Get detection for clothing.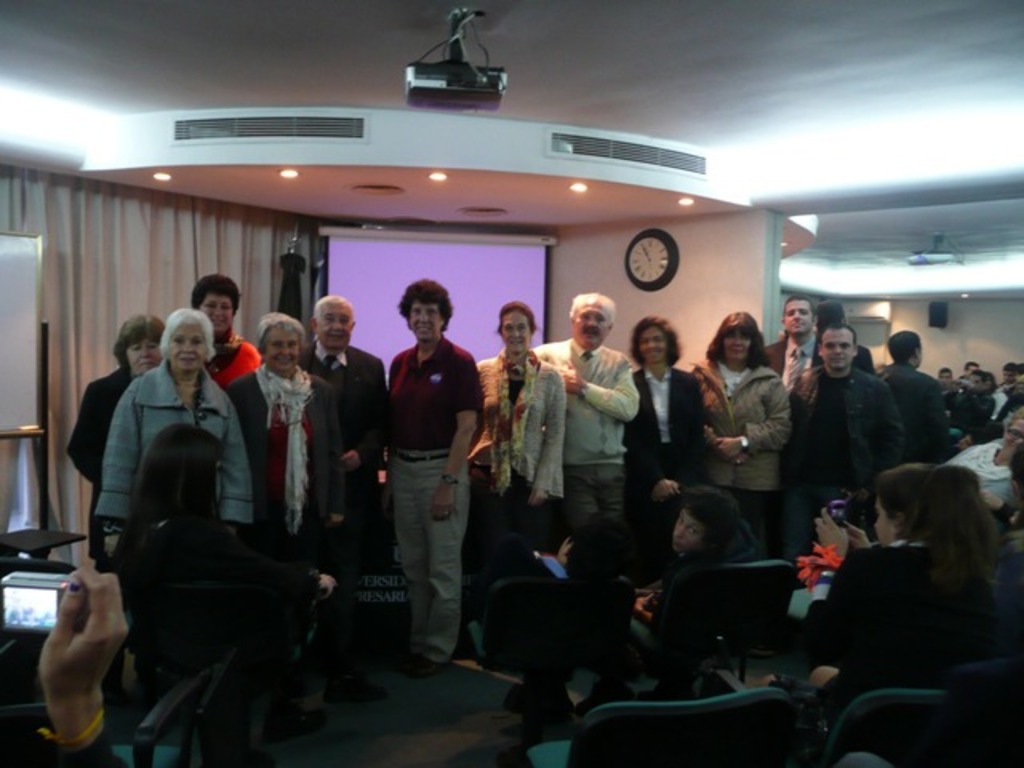
Detection: crop(198, 338, 286, 390).
